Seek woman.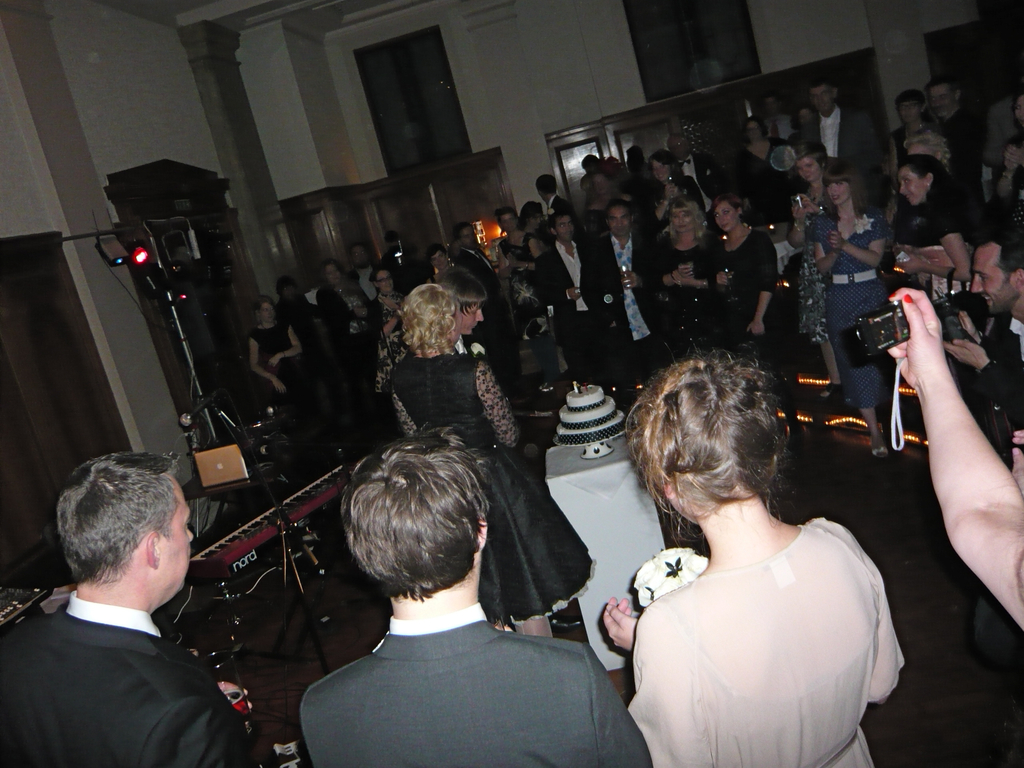
(733, 113, 804, 208).
